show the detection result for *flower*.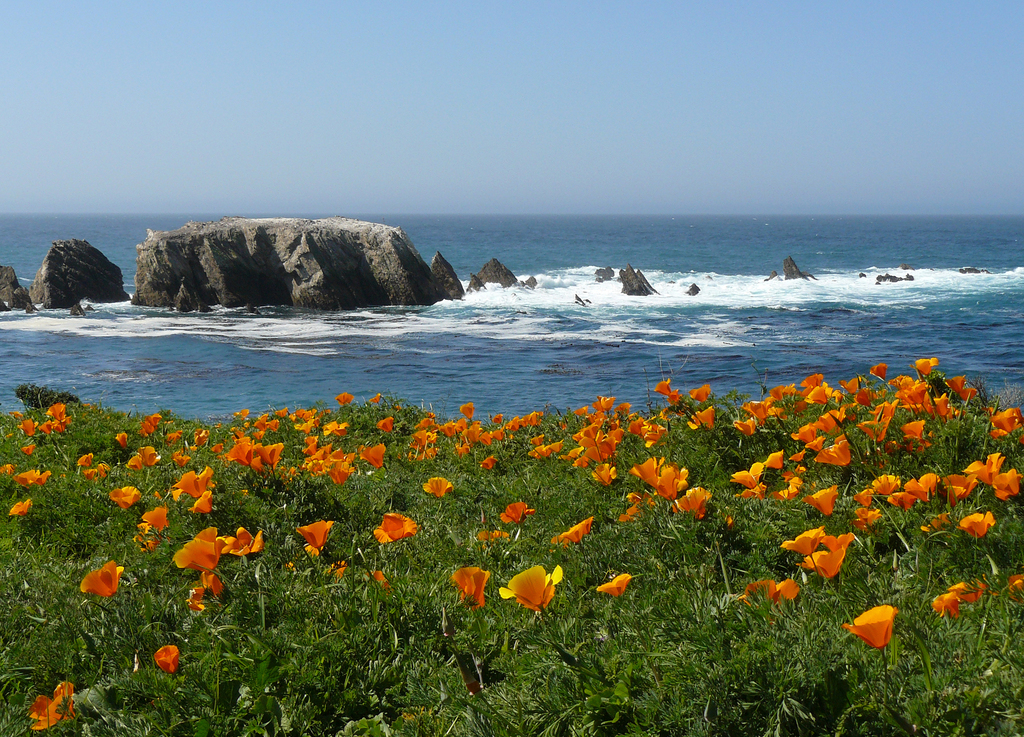
box(451, 566, 490, 608).
